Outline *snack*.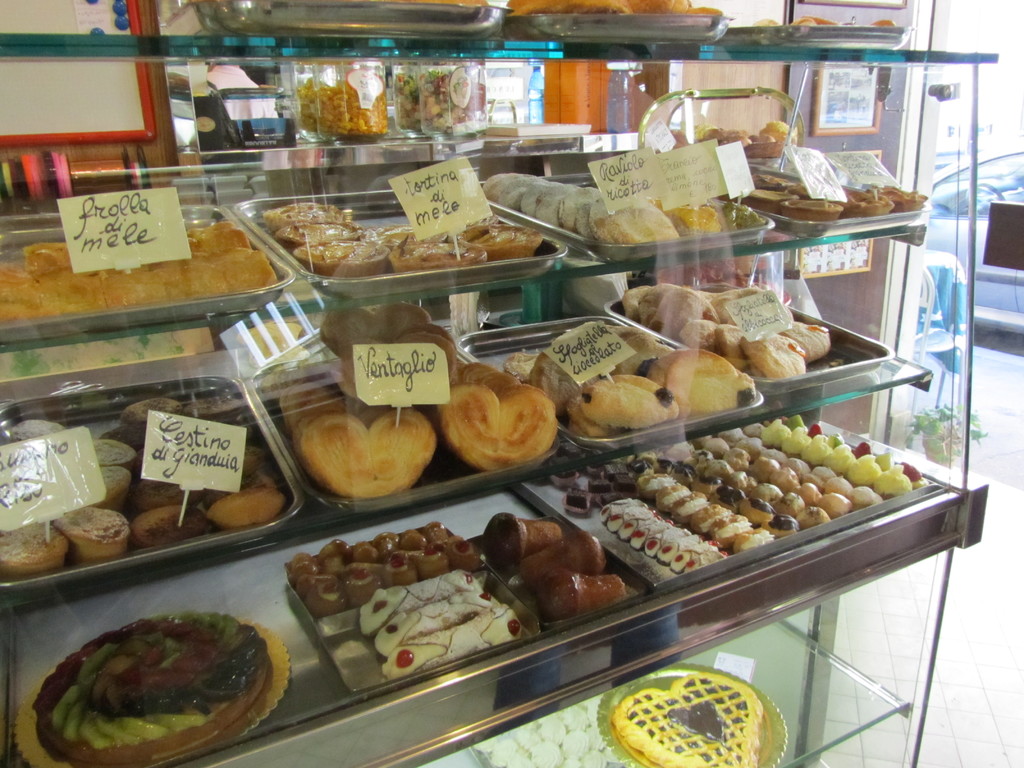
Outline: bbox(470, 696, 607, 767).
